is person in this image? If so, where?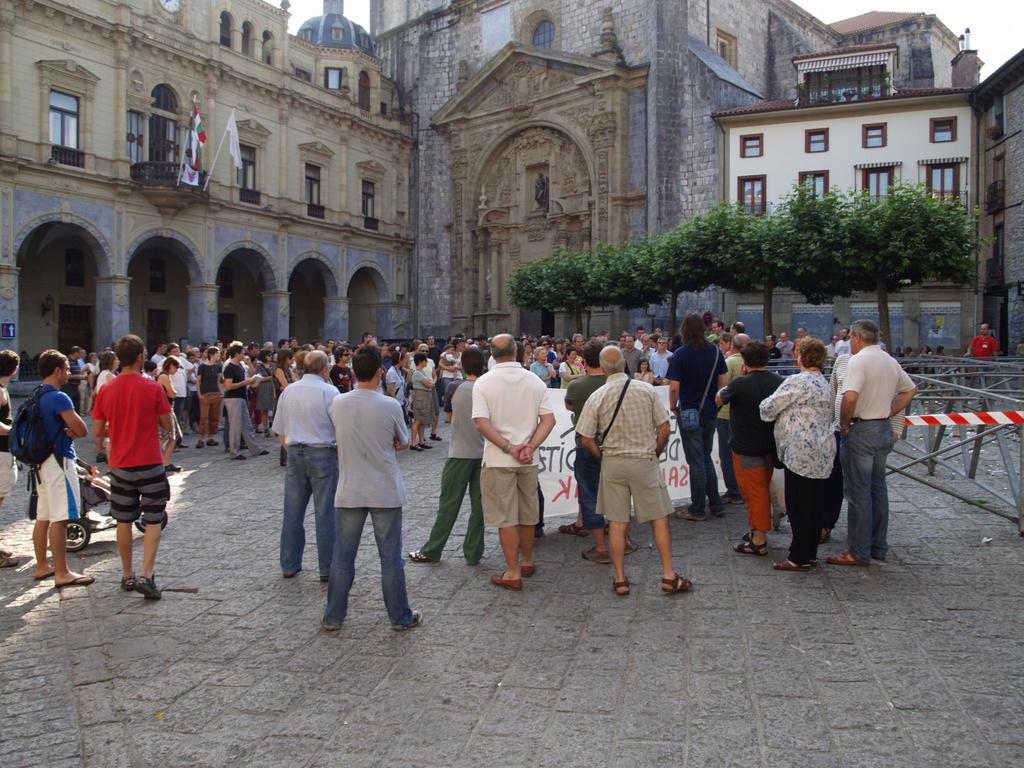
Yes, at 76 324 170 601.
